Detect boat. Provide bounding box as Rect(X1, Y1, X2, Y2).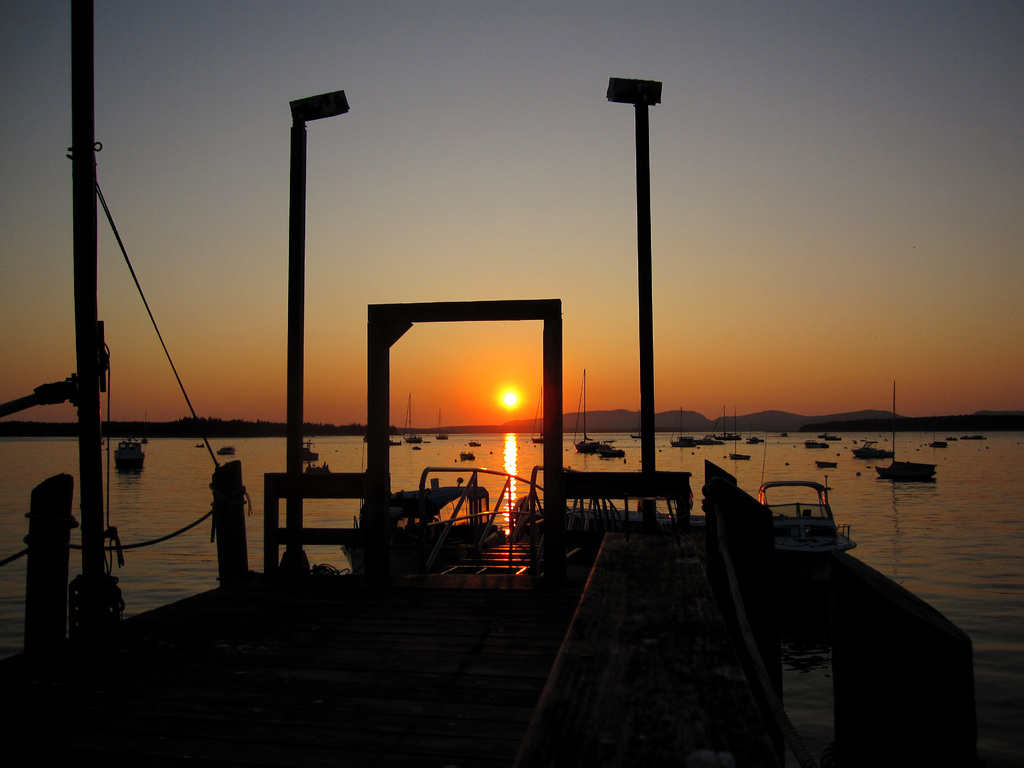
Rect(461, 447, 476, 465).
